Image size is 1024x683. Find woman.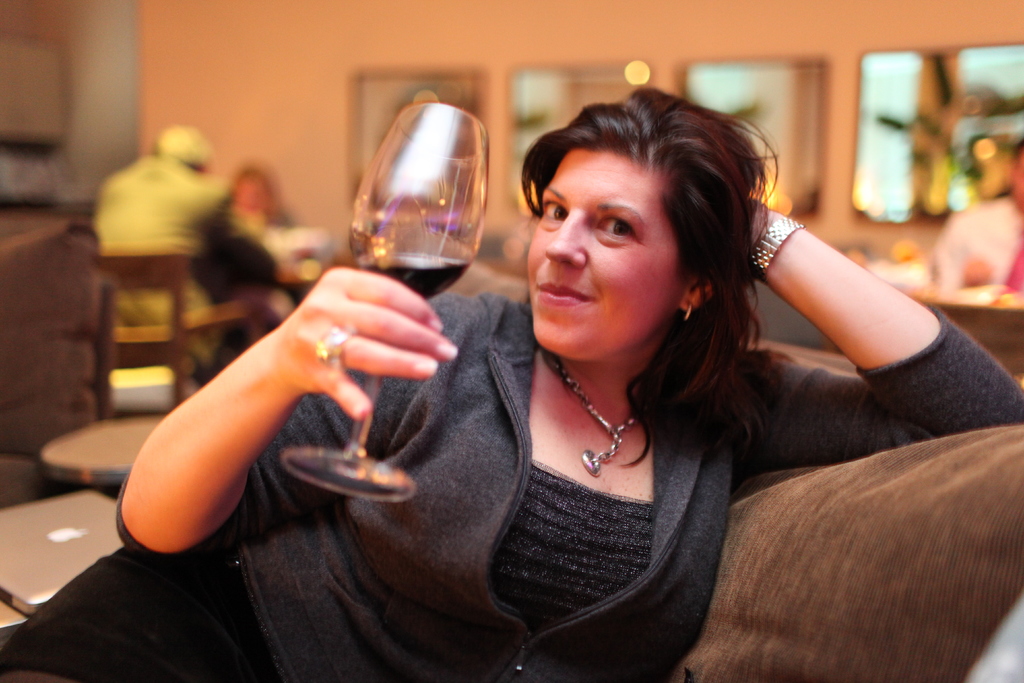
detection(0, 90, 1023, 682).
